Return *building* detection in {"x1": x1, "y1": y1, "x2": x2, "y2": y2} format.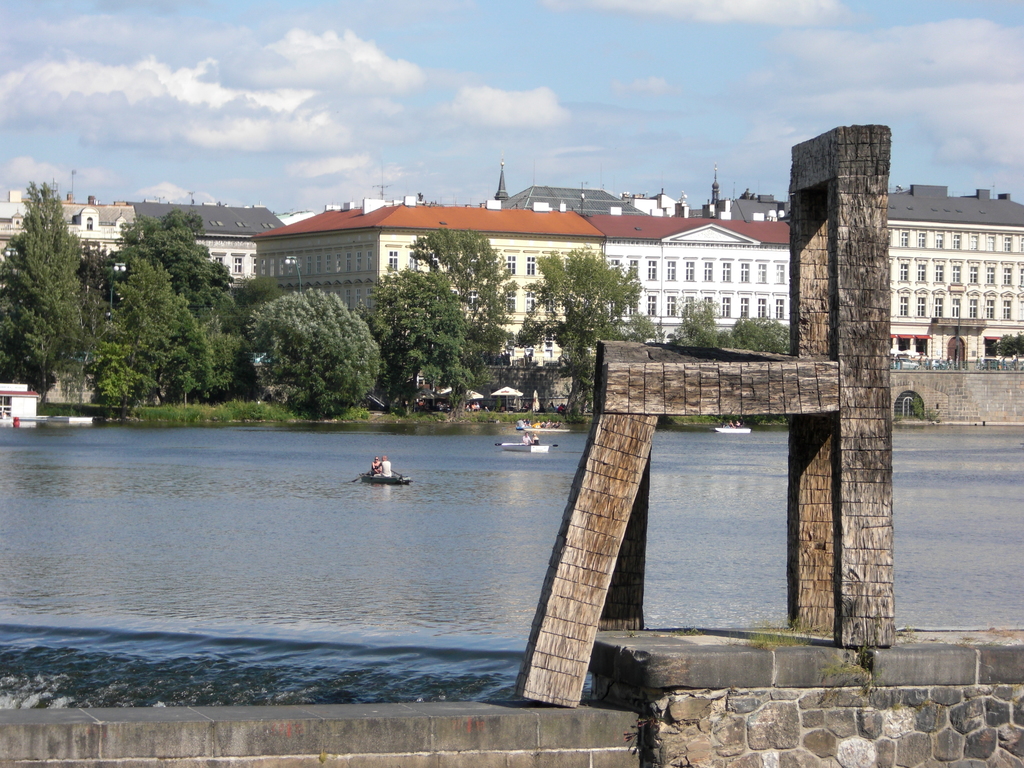
{"x1": 575, "y1": 212, "x2": 796, "y2": 334}.
